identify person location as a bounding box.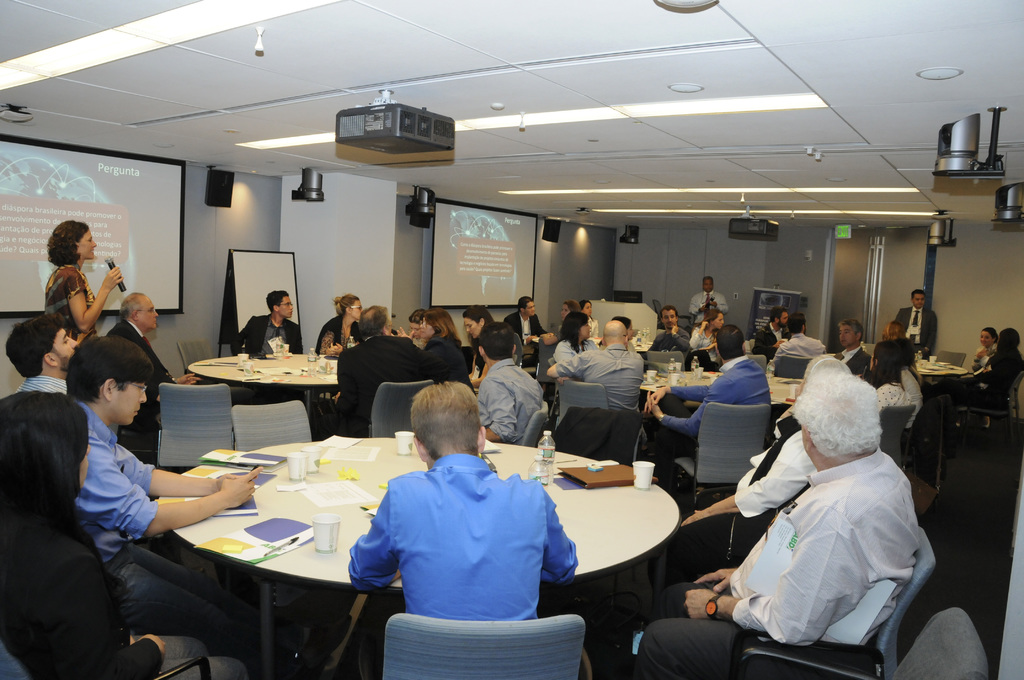
pyautogui.locateOnScreen(664, 401, 819, 587).
